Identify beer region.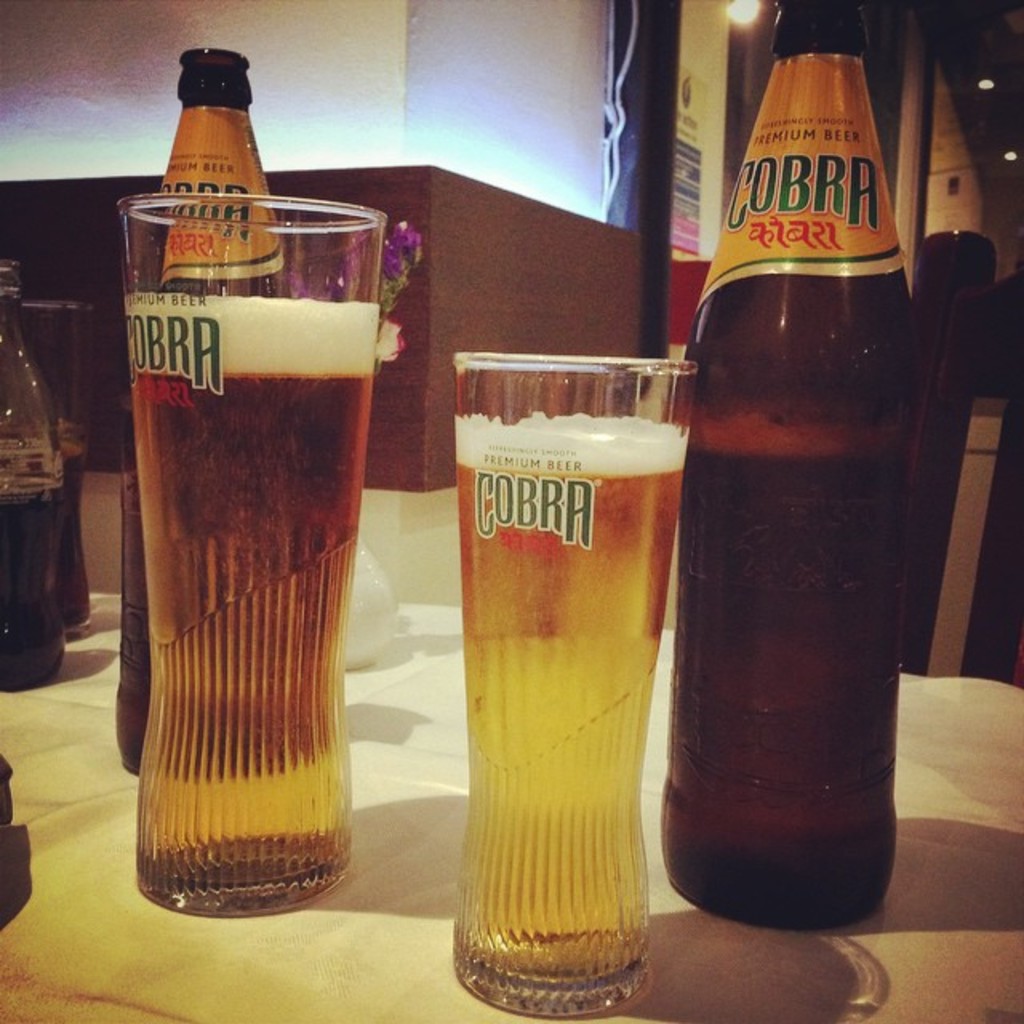
Region: x1=133 y1=53 x2=291 y2=762.
